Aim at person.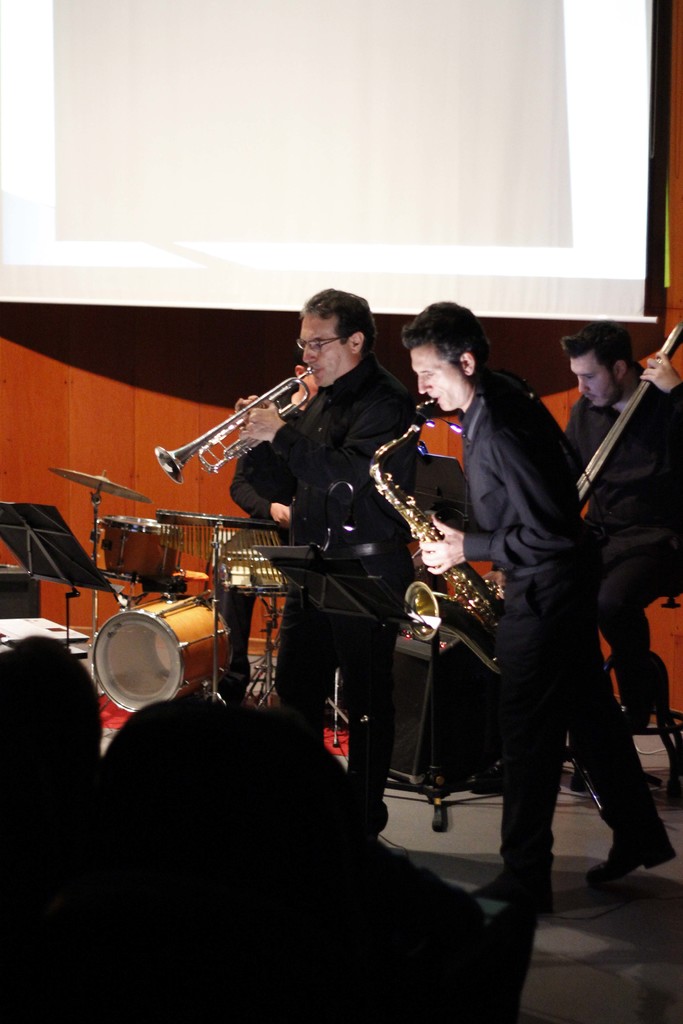
Aimed at Rect(234, 292, 416, 830).
